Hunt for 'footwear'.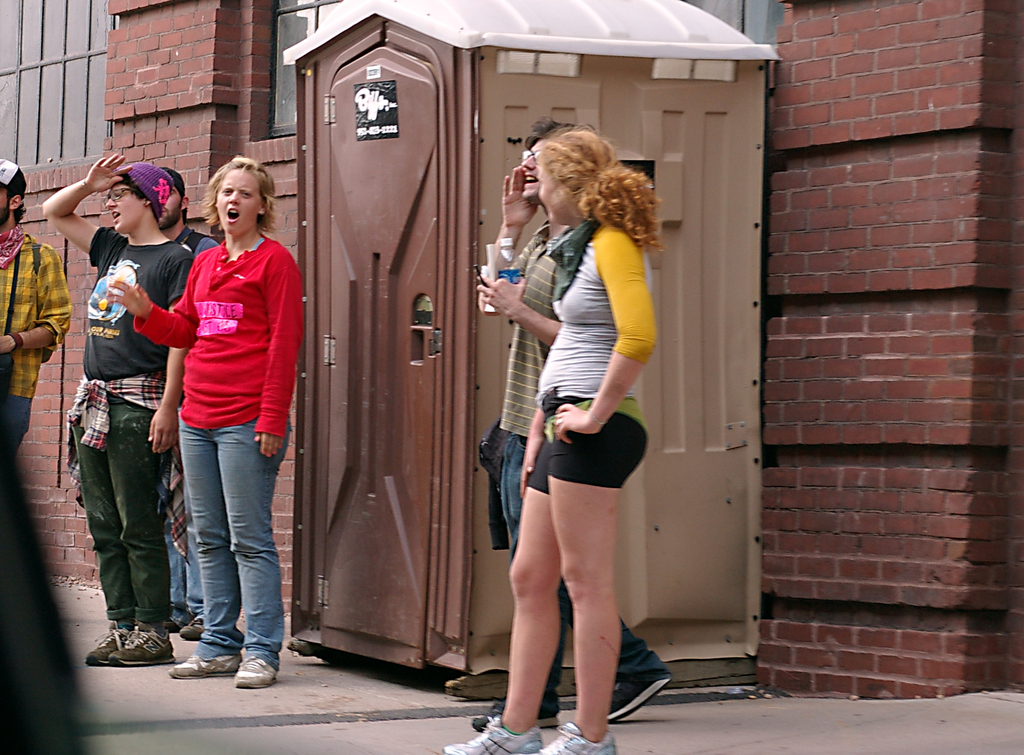
Hunted down at {"x1": 609, "y1": 673, "x2": 670, "y2": 719}.
